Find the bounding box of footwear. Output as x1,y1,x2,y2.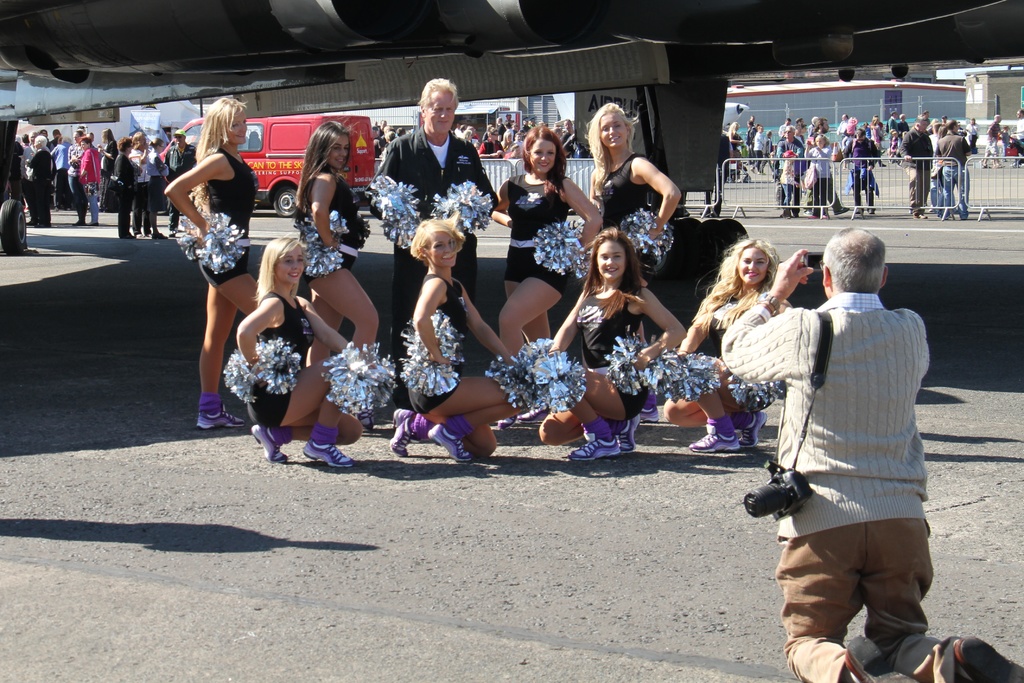
616,415,641,456.
